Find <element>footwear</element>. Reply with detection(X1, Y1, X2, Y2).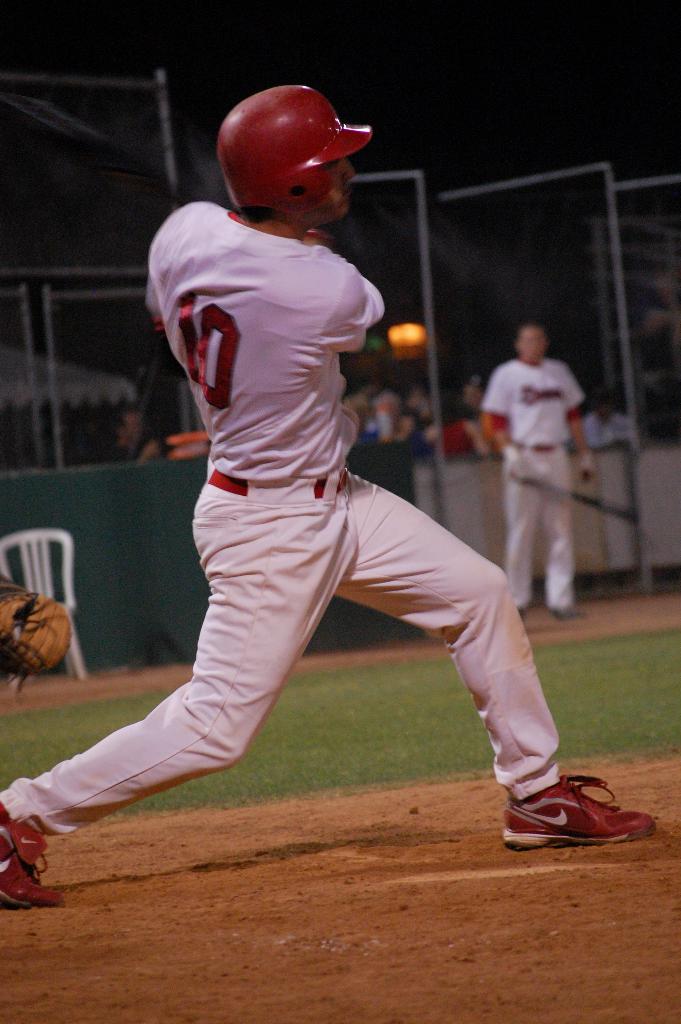
detection(552, 607, 593, 624).
